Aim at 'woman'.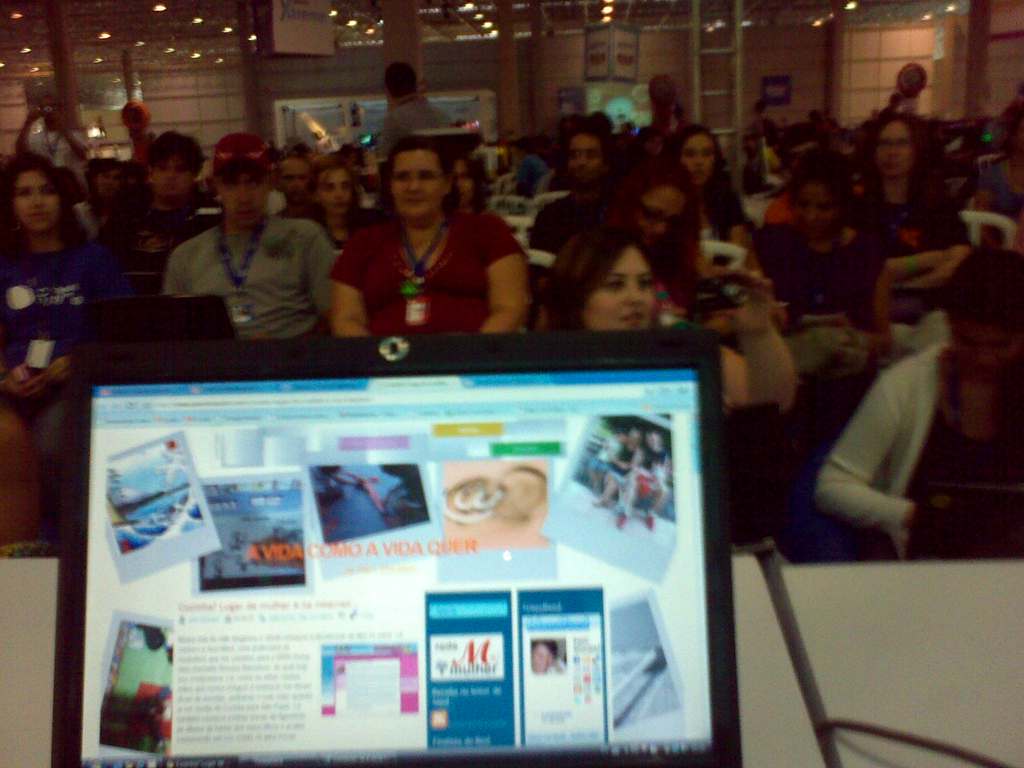
Aimed at rect(598, 154, 750, 344).
